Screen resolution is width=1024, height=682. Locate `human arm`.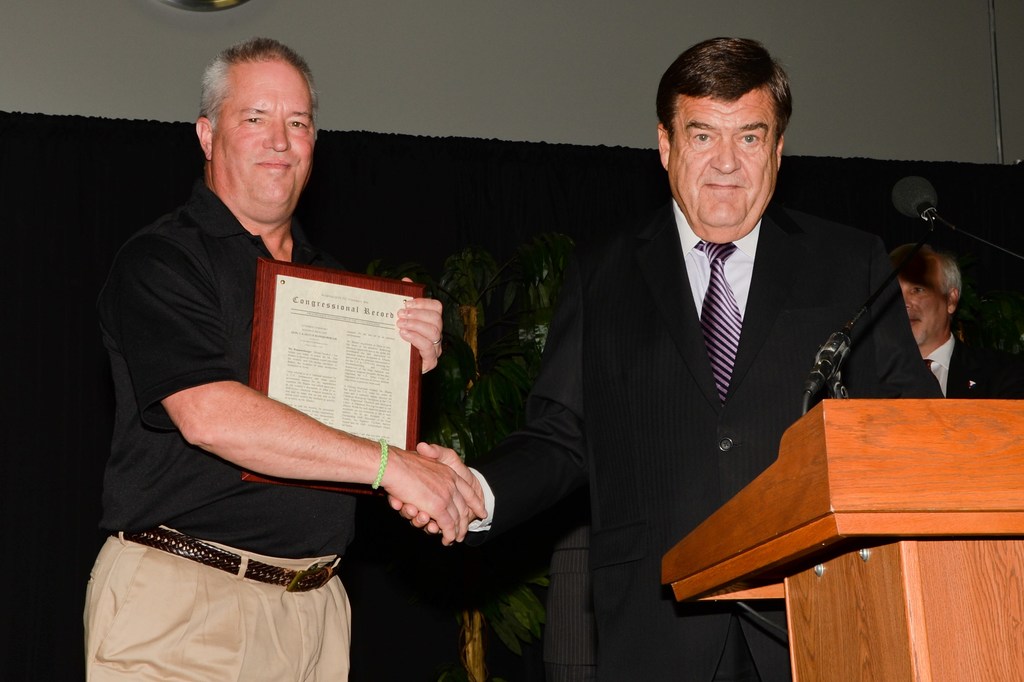
crop(390, 267, 446, 450).
